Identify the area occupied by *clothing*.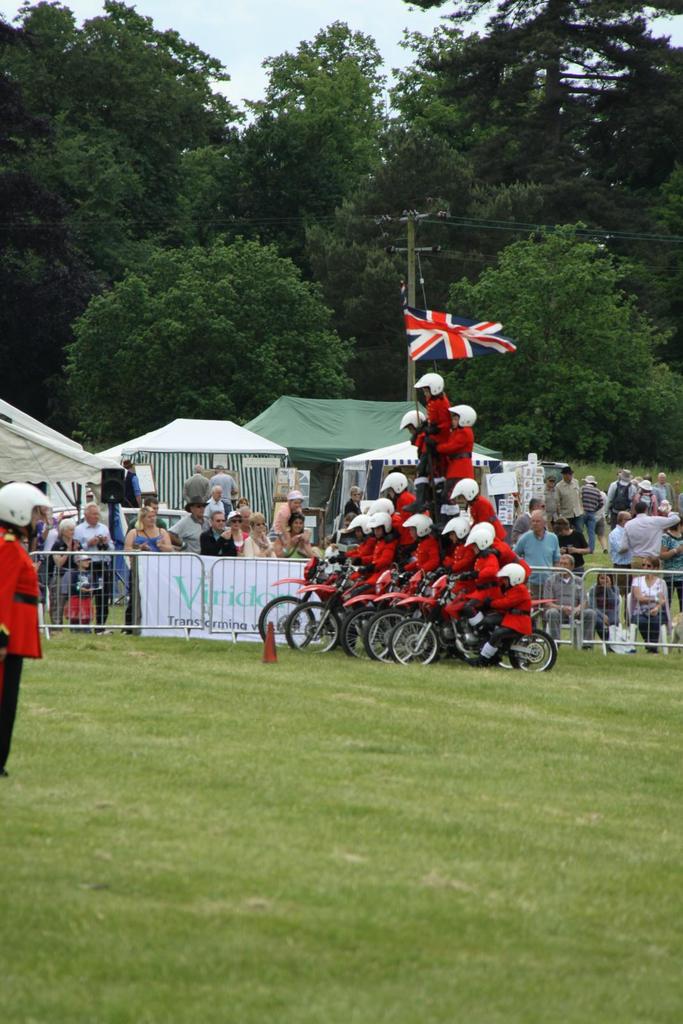
Area: 203 497 225 516.
